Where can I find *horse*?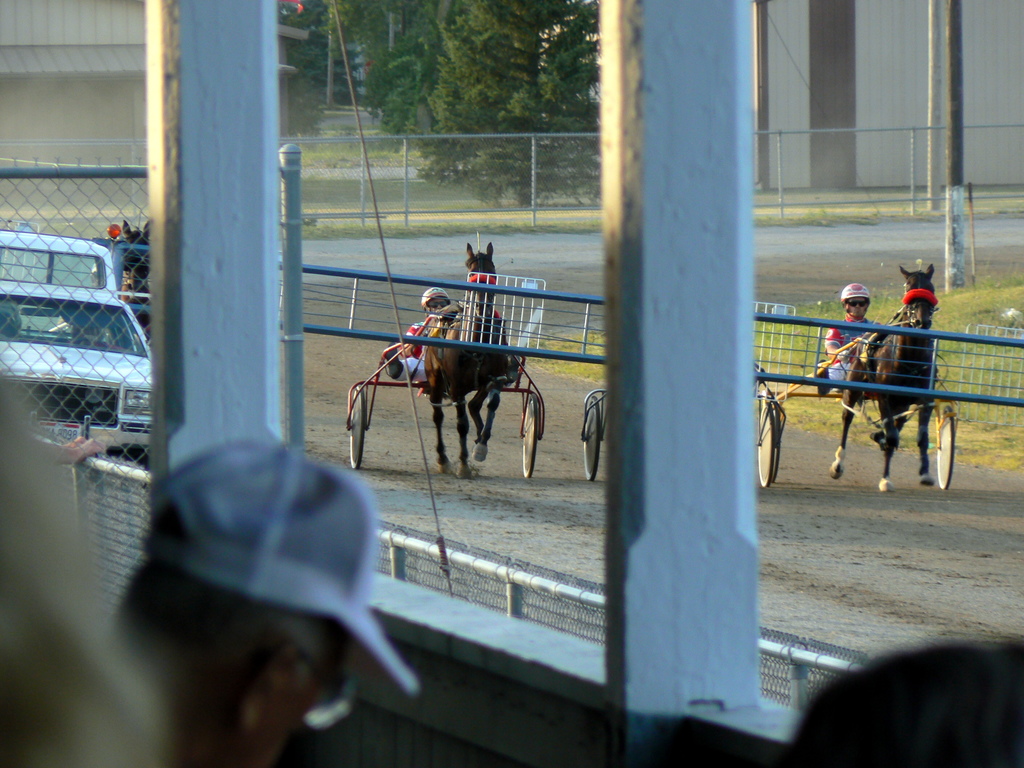
You can find it at pyautogui.locateOnScreen(117, 219, 152, 339).
